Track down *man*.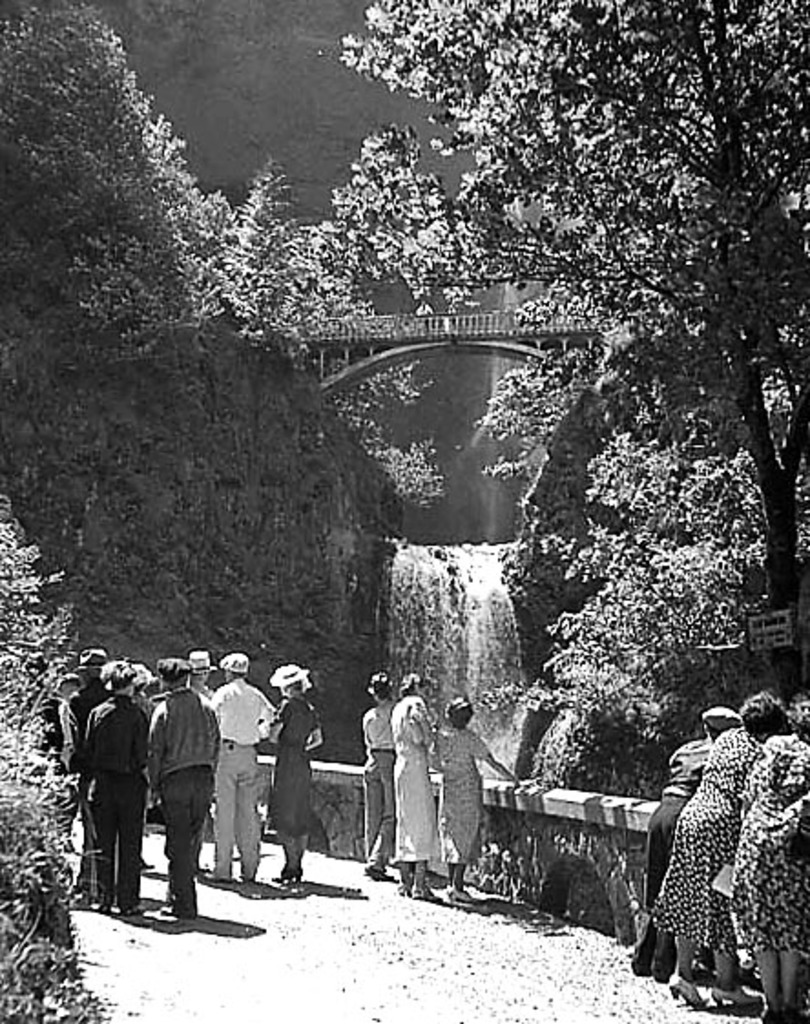
Tracked to Rect(128, 663, 157, 862).
